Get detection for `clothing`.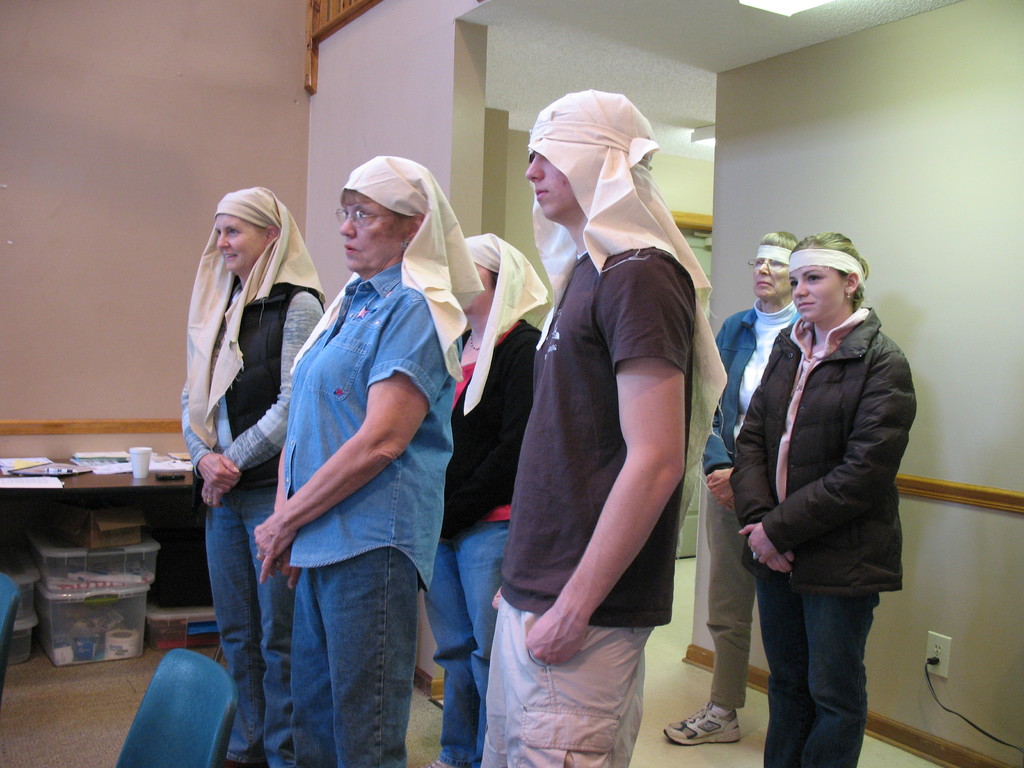
Detection: box(477, 233, 698, 767).
